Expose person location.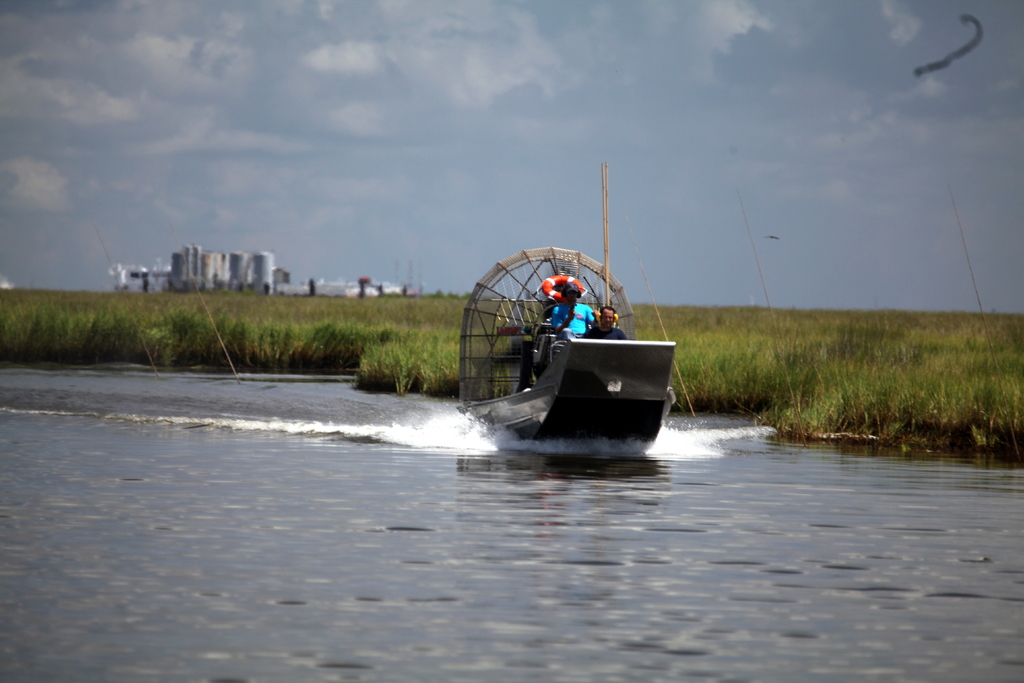
Exposed at 531,289,593,331.
